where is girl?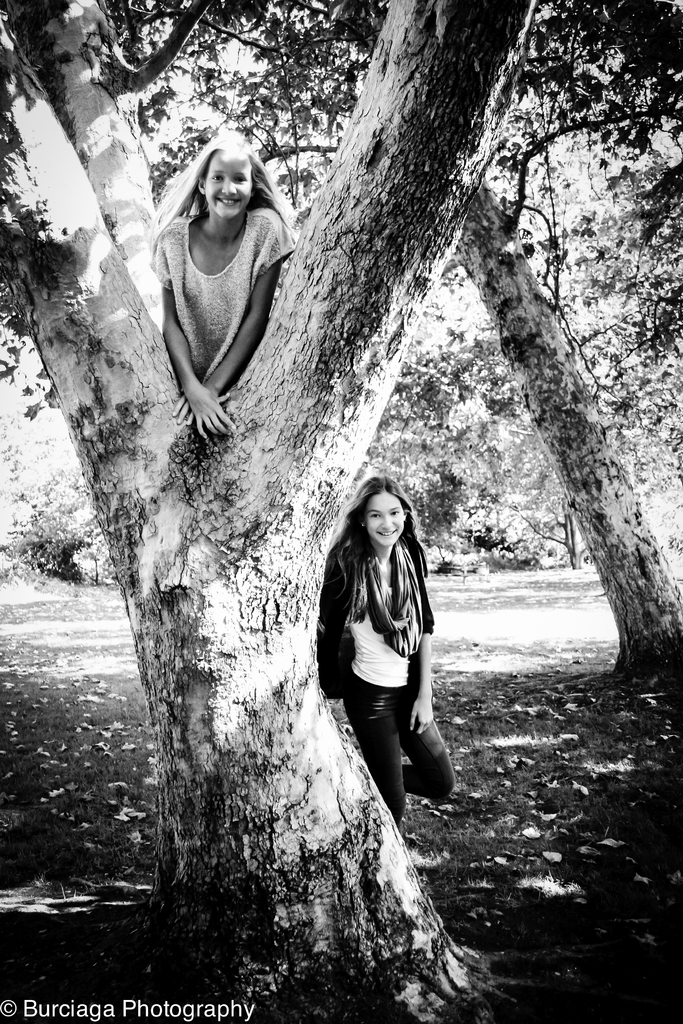
145 131 298 438.
